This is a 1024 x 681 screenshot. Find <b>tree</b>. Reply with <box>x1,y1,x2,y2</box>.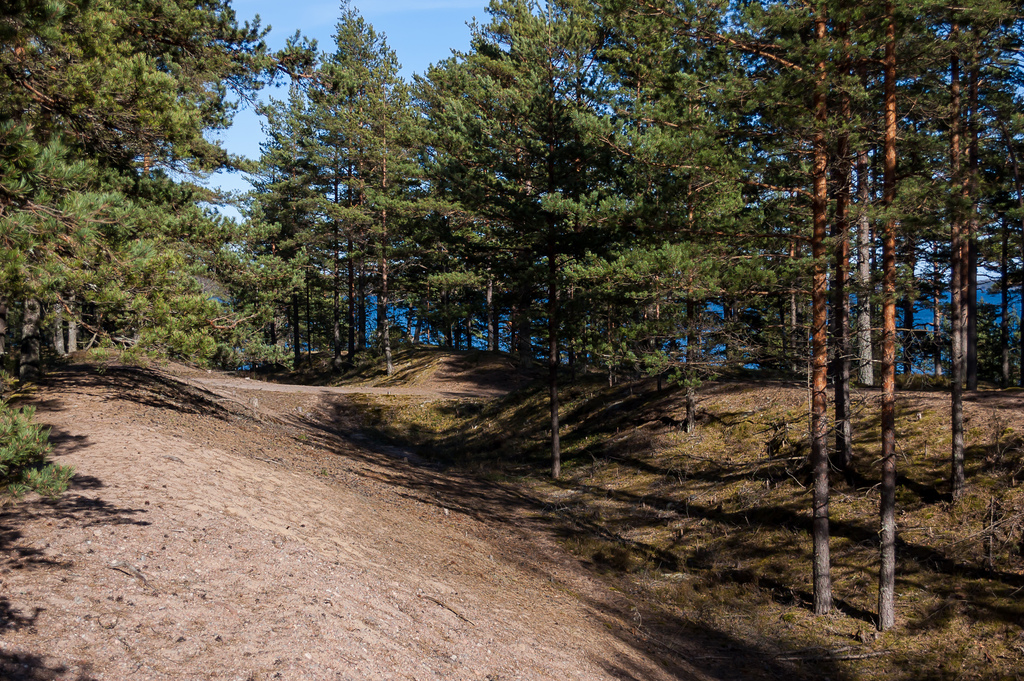
<box>215,21,340,356</box>.
